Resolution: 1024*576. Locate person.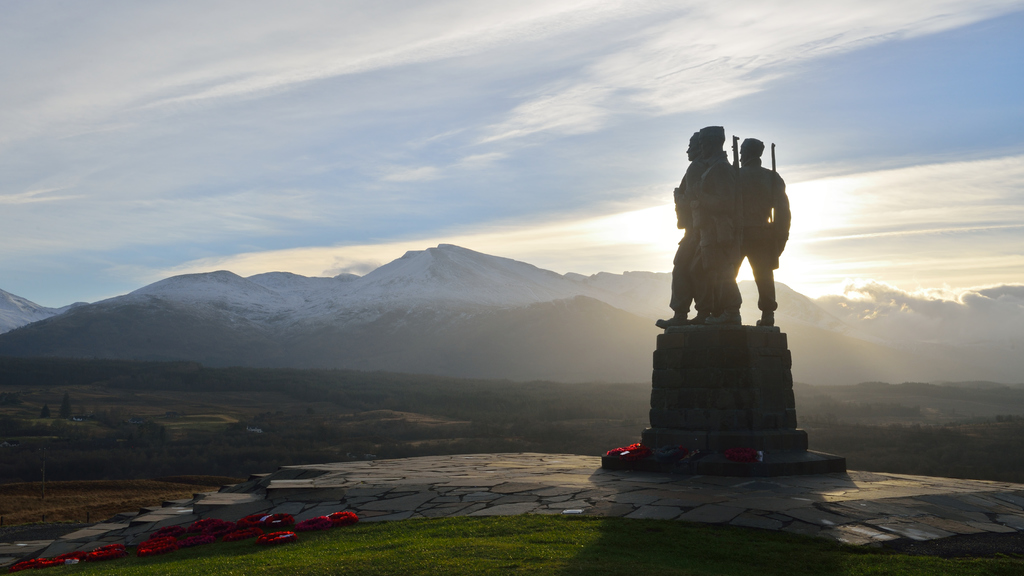
655/127/712/327.
